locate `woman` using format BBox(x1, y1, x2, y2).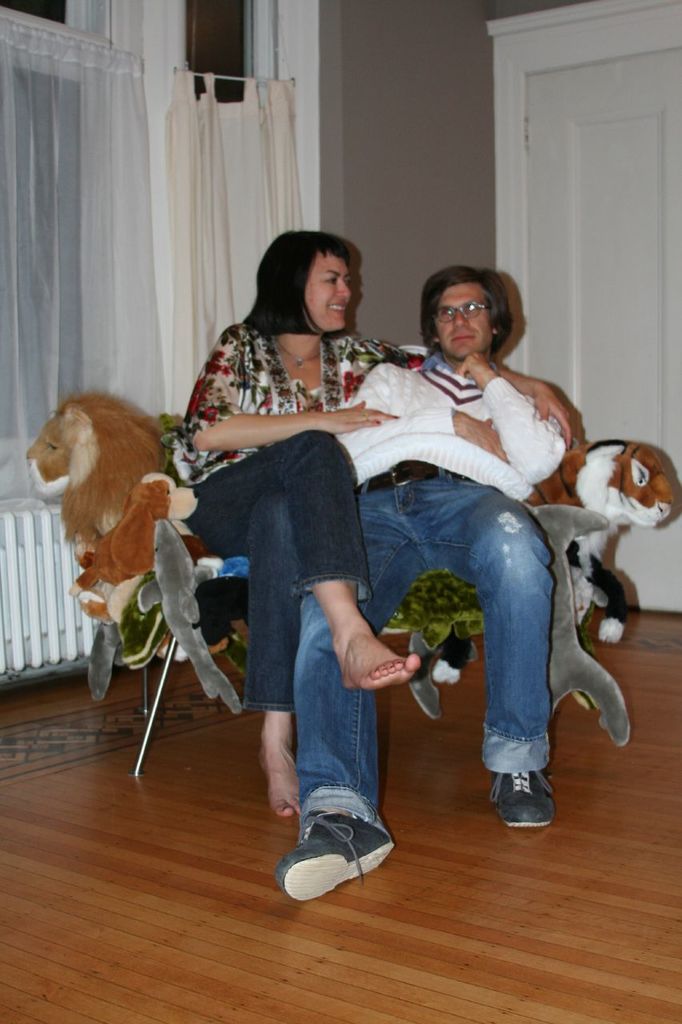
BBox(183, 204, 540, 854).
